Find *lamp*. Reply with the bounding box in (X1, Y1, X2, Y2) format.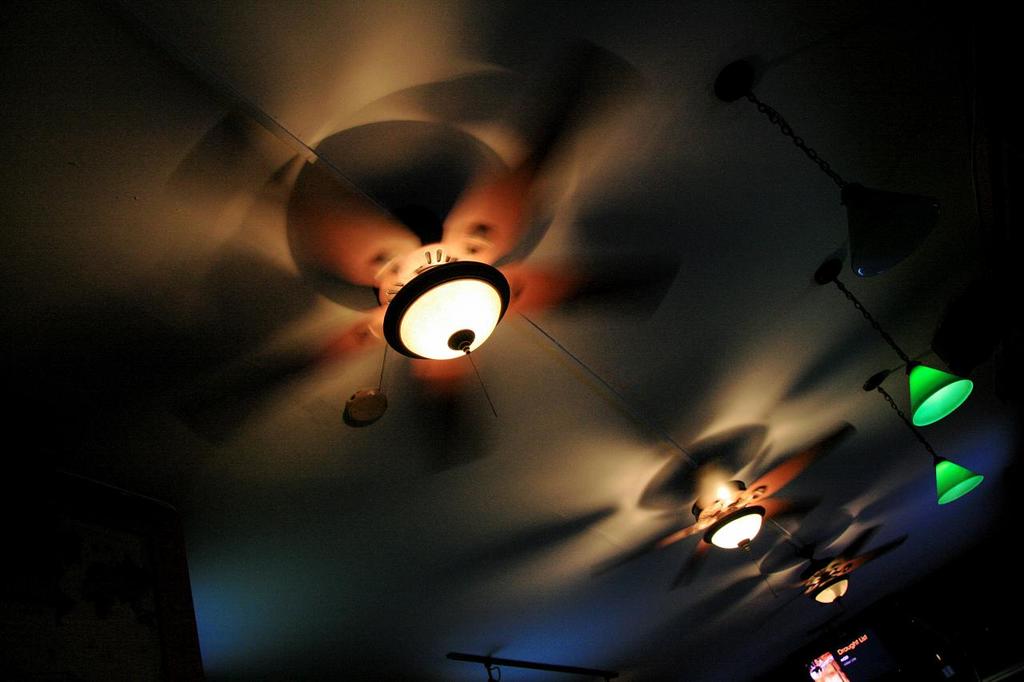
(814, 577, 850, 614).
